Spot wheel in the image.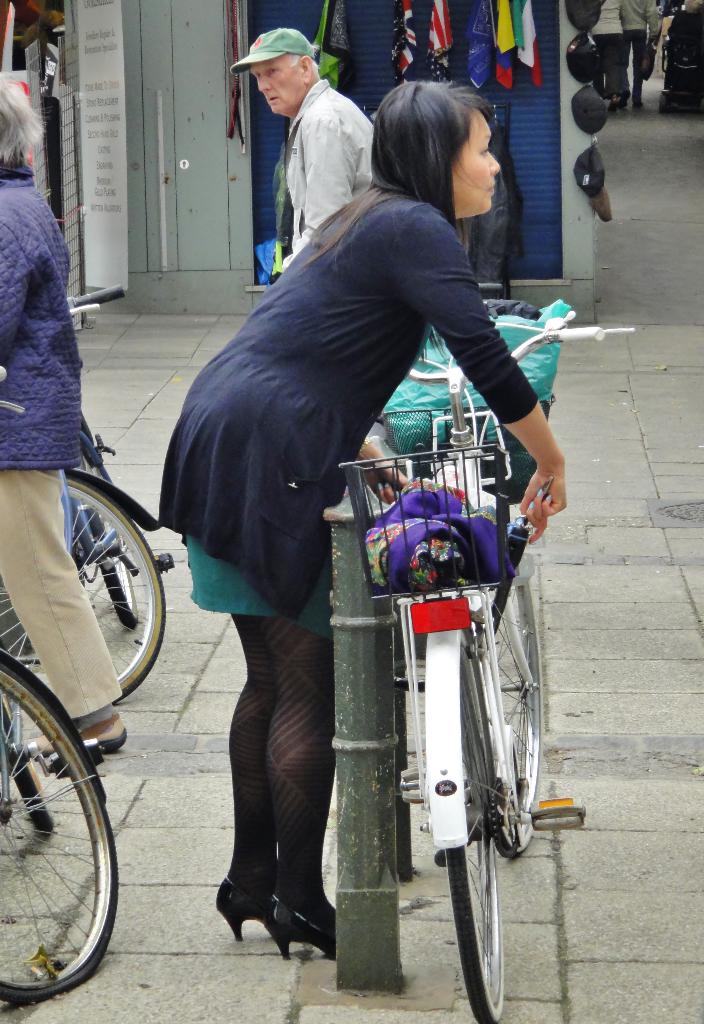
wheel found at box(31, 483, 154, 732).
